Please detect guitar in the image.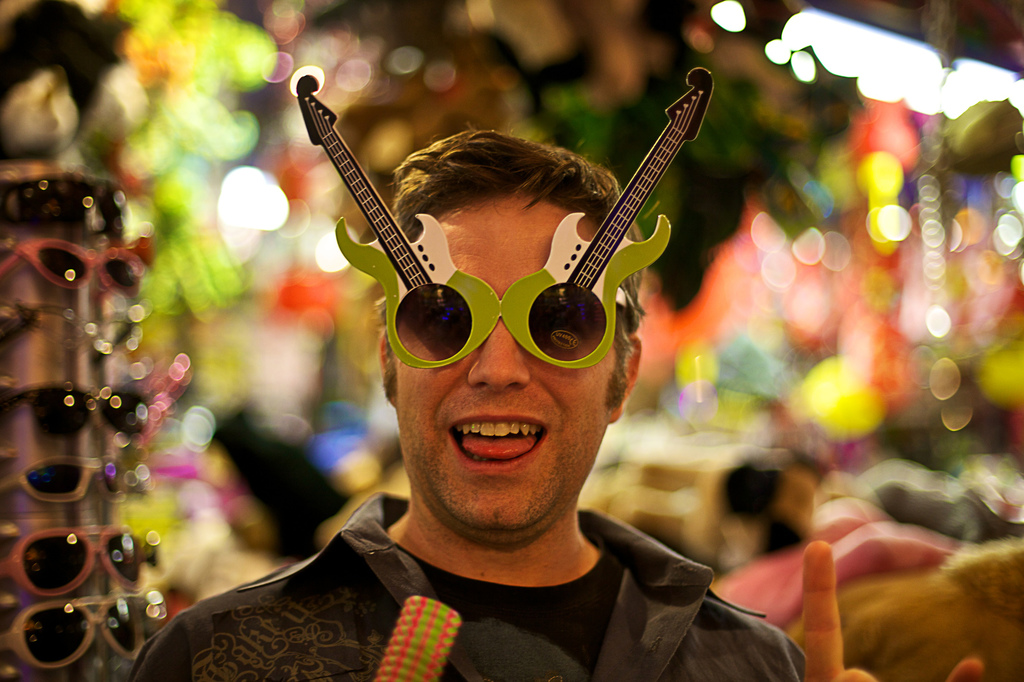
x1=289, y1=69, x2=499, y2=372.
